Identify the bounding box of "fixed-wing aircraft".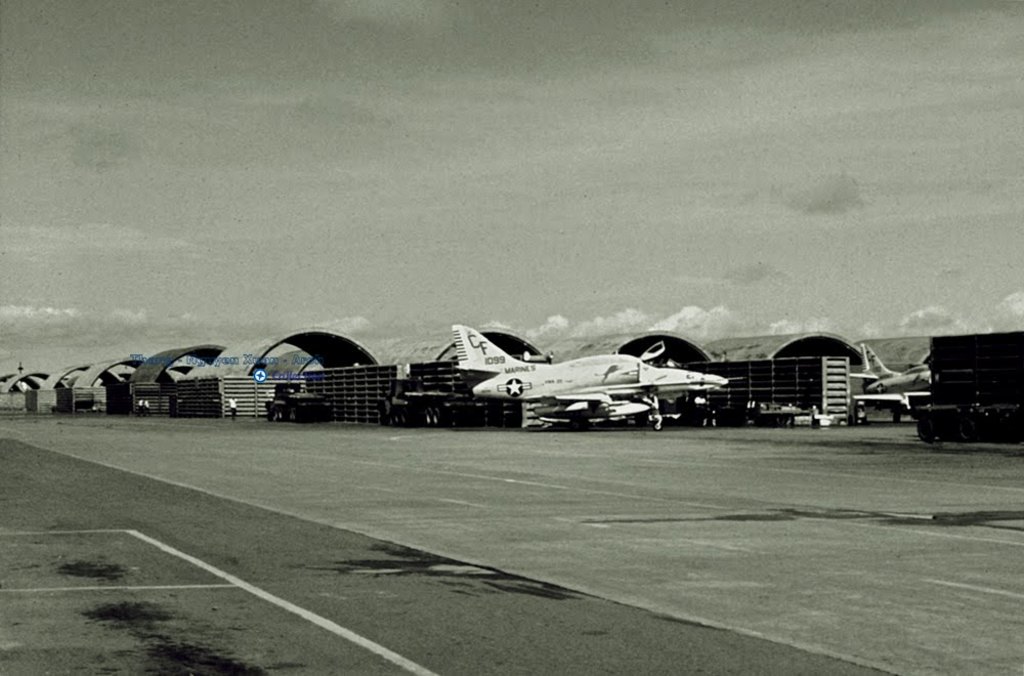
detection(844, 345, 935, 402).
